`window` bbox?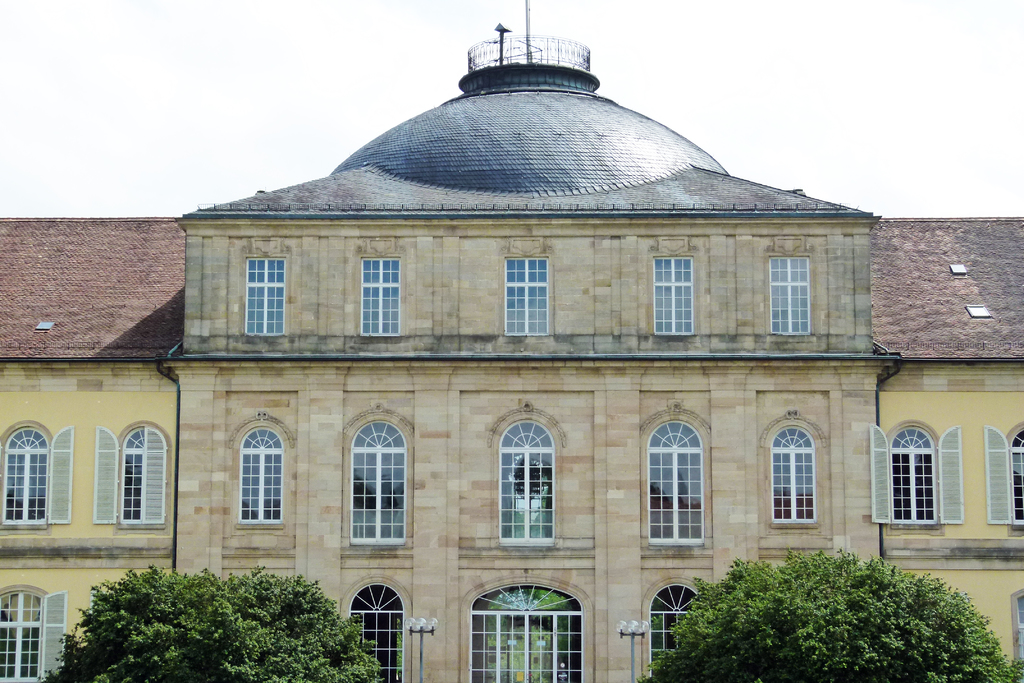
[left=124, top=422, right=164, bottom=522]
